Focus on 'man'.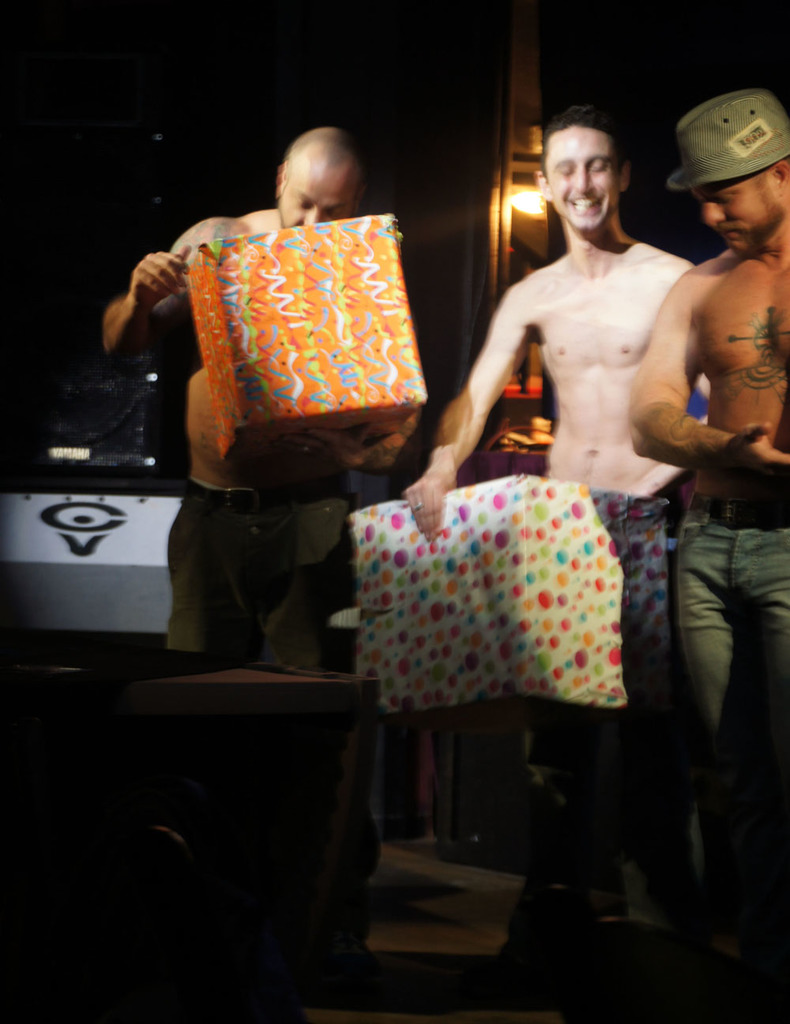
Focused at 626 90 789 1023.
